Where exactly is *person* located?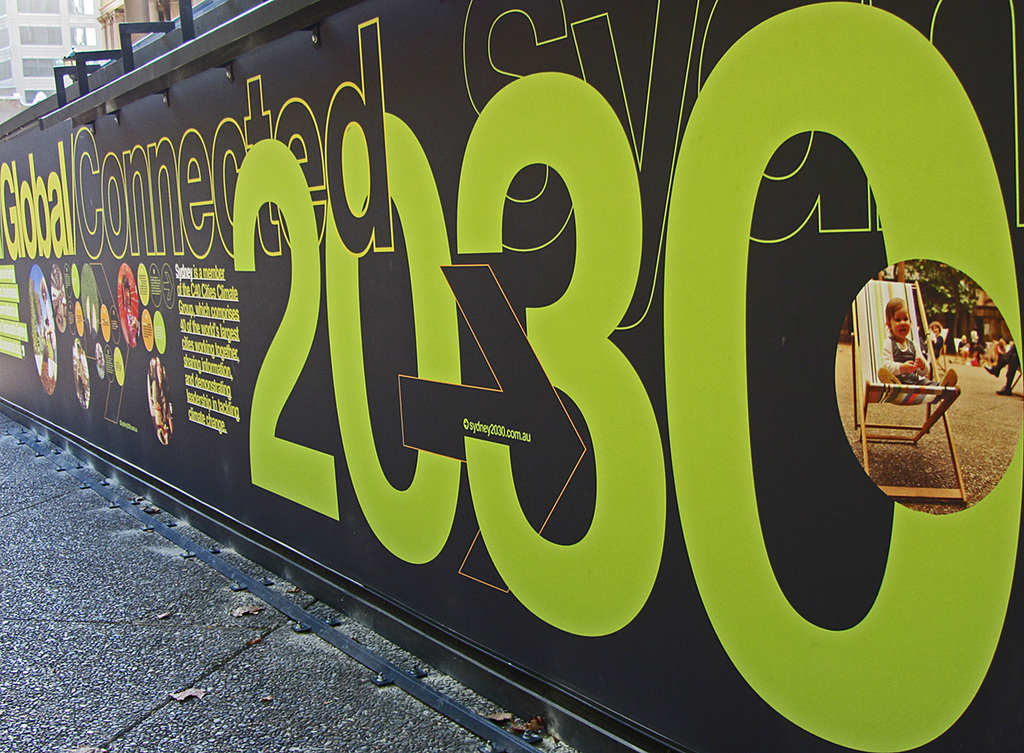
Its bounding box is locate(40, 275, 58, 353).
